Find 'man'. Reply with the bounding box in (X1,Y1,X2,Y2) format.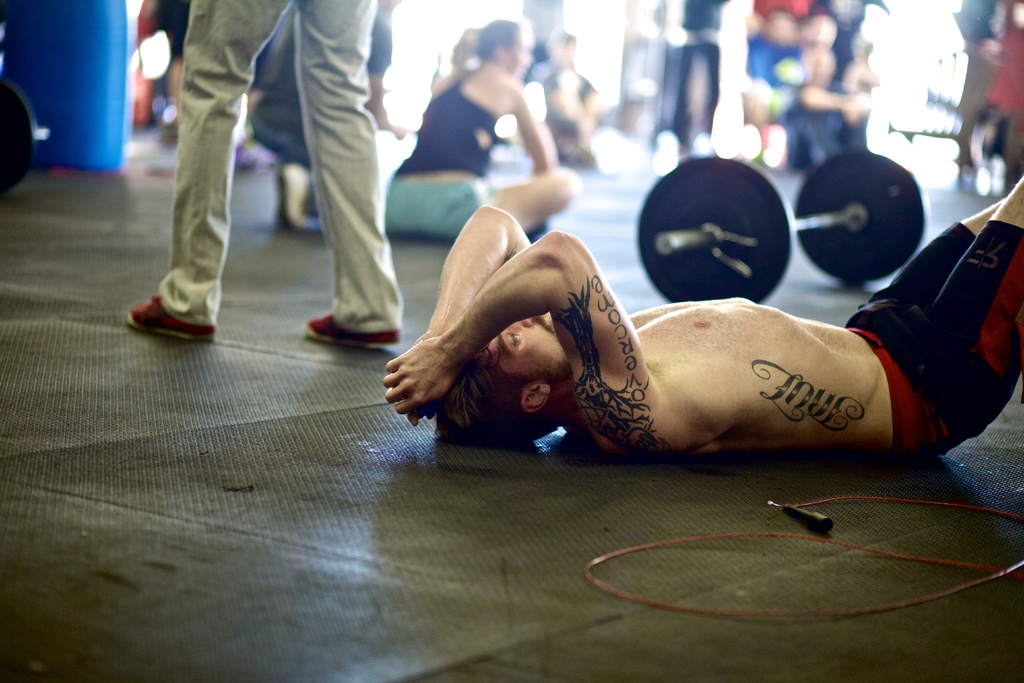
(367,166,984,485).
